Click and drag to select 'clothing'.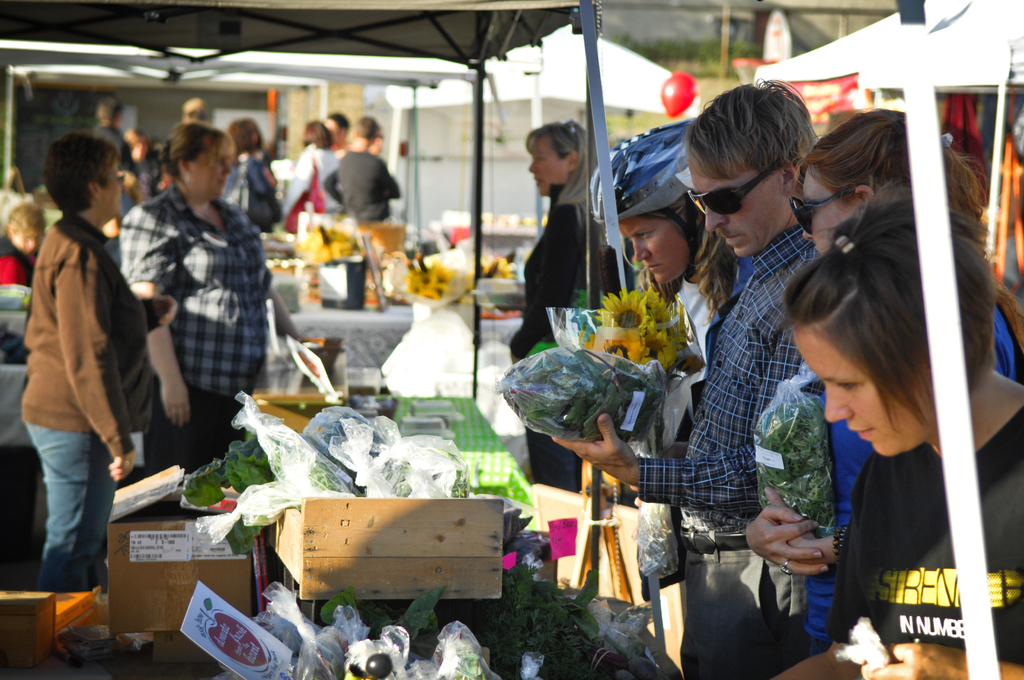
Selection: select_region(632, 220, 825, 679).
